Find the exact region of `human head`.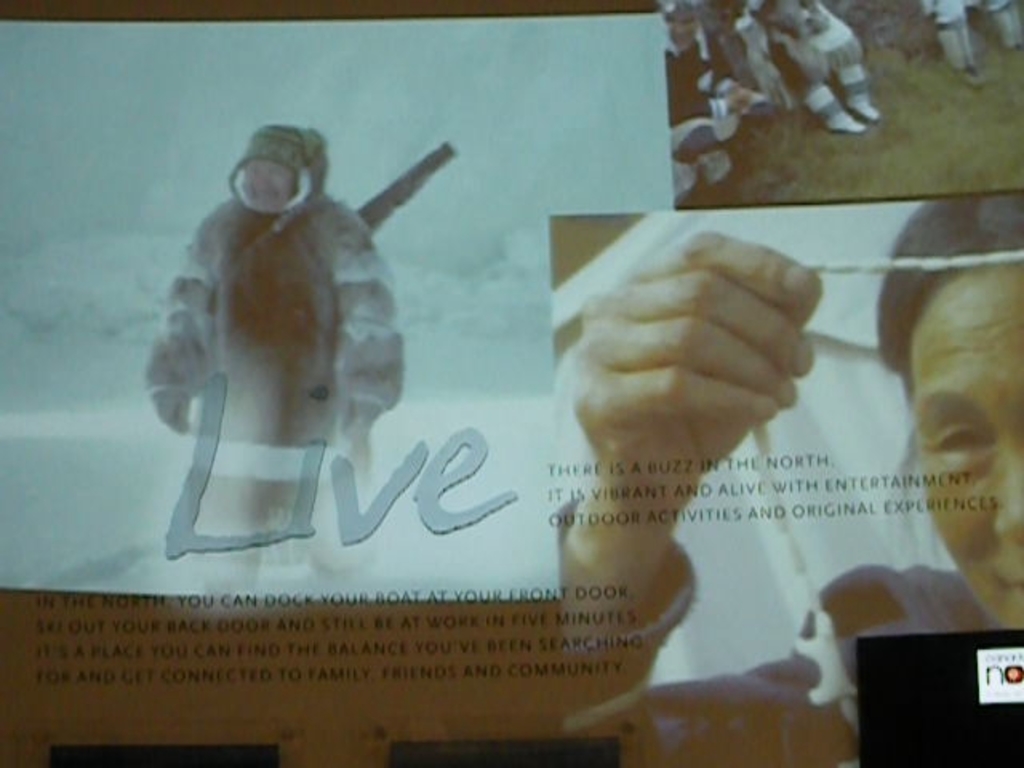
Exact region: [left=706, top=0, right=728, bottom=38].
